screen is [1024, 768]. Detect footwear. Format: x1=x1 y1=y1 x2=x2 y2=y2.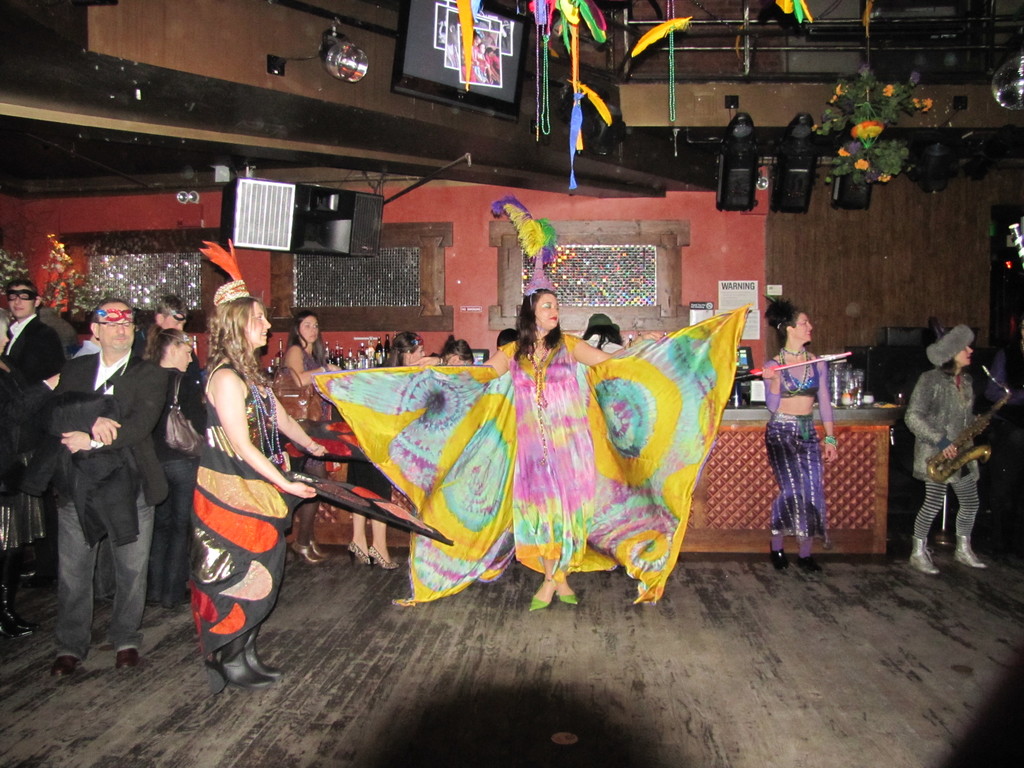
x1=1 y1=582 x2=39 y2=639.
